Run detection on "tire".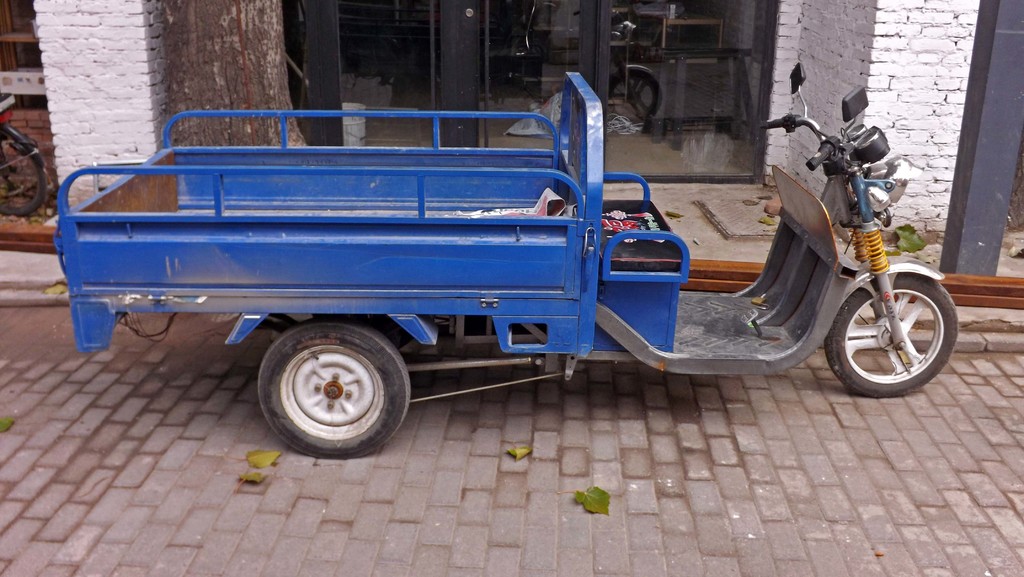
Result: l=259, t=320, r=410, b=457.
